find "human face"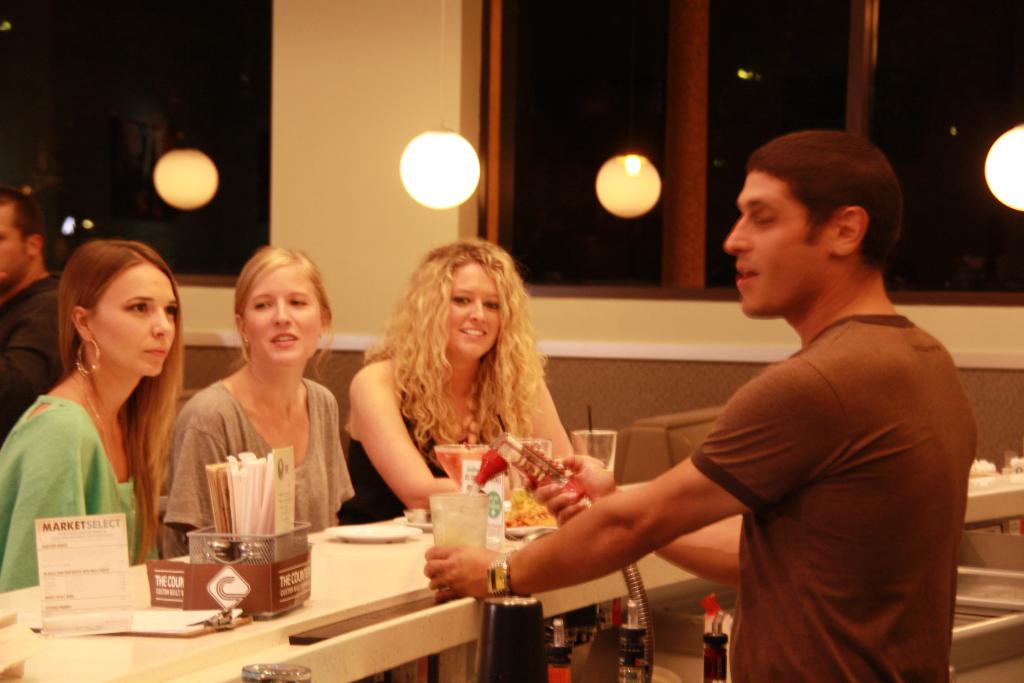
[93, 261, 179, 378]
